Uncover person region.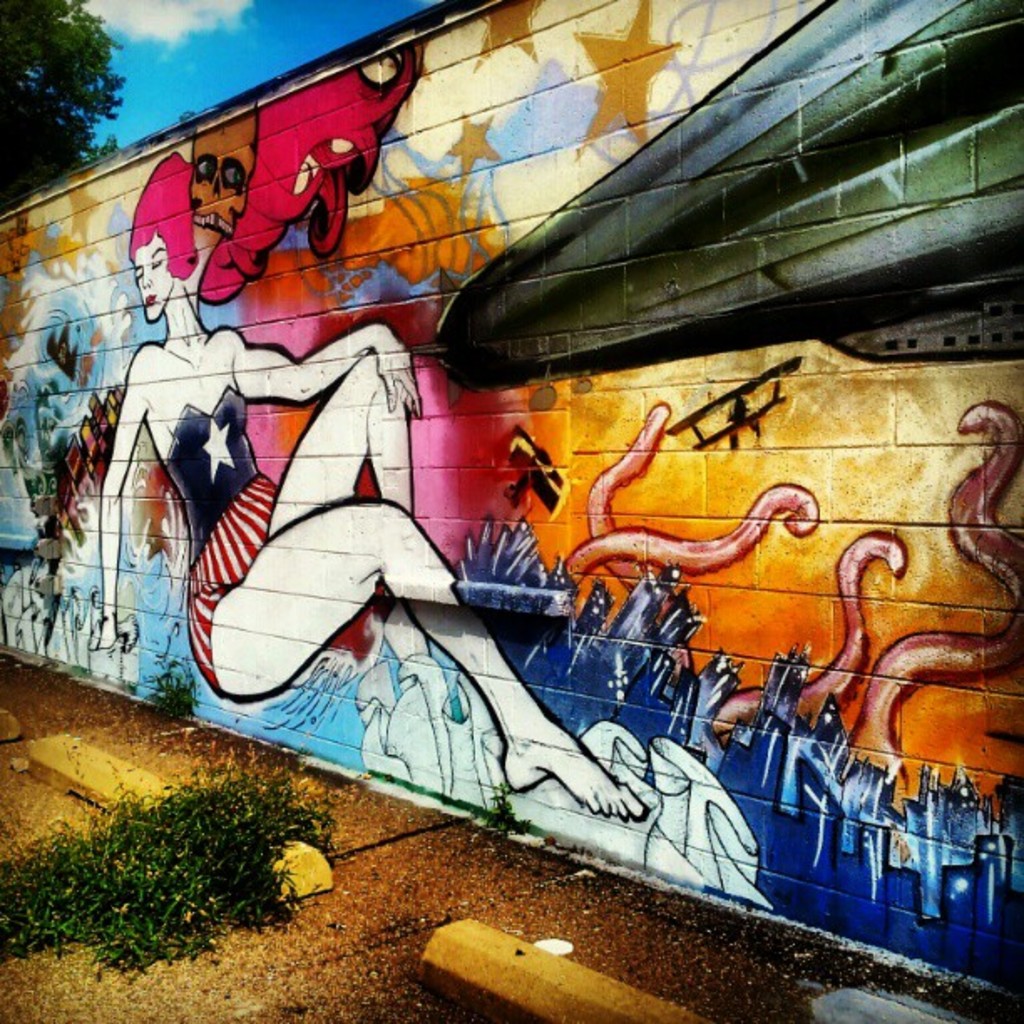
Uncovered: locate(77, 151, 651, 813).
